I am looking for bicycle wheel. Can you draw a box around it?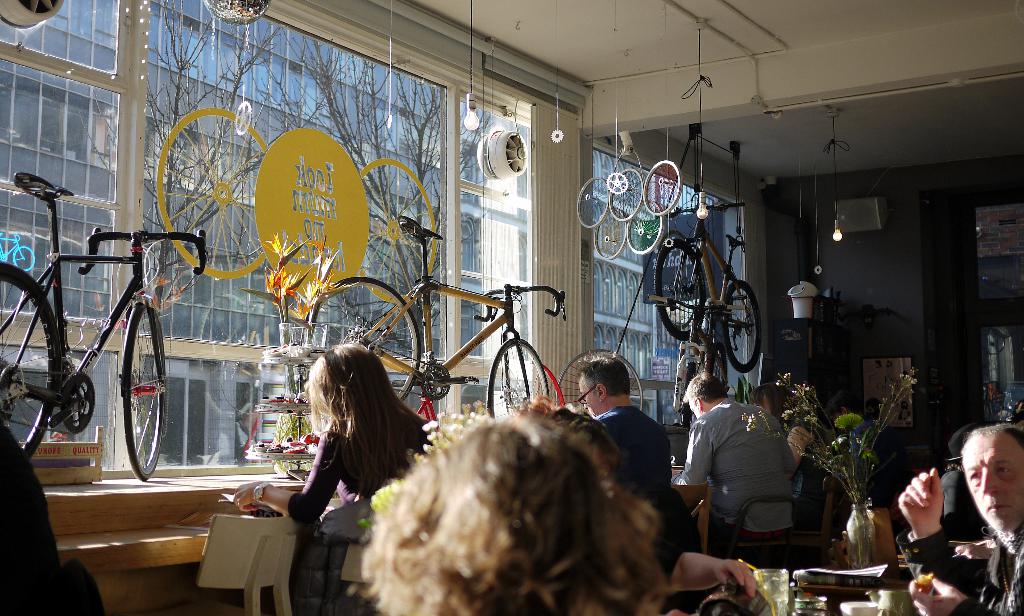
Sure, the bounding box is 97, 321, 166, 482.
